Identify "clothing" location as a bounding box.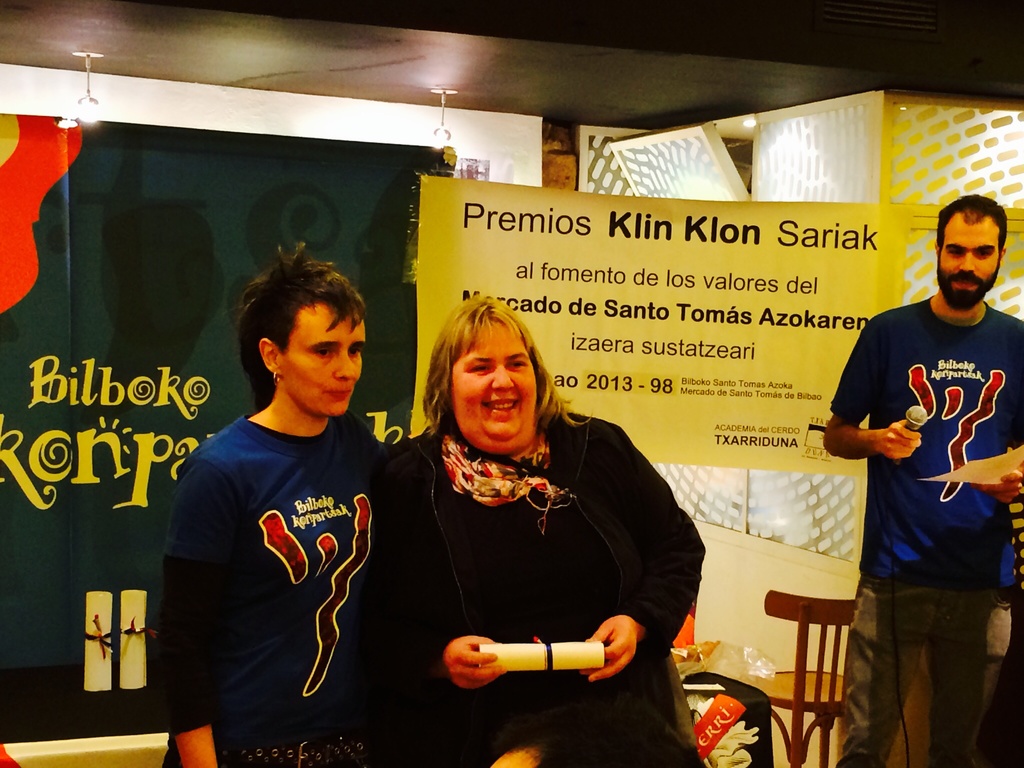
817, 290, 1023, 761.
